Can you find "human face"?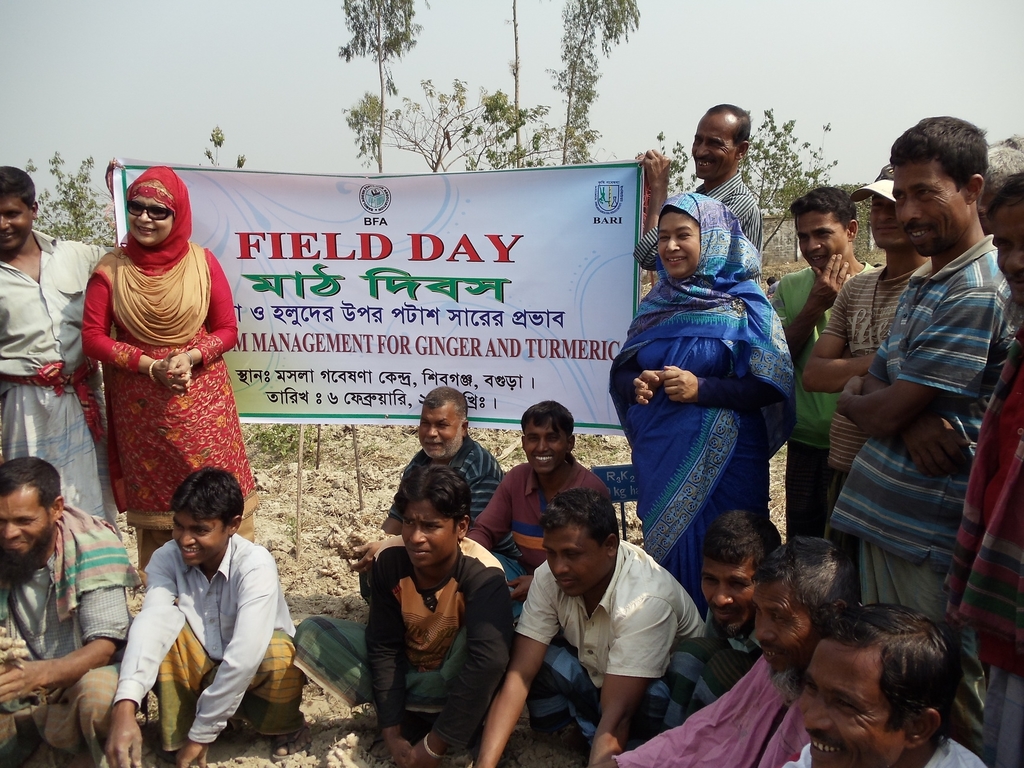
Yes, bounding box: 405/501/456/570.
